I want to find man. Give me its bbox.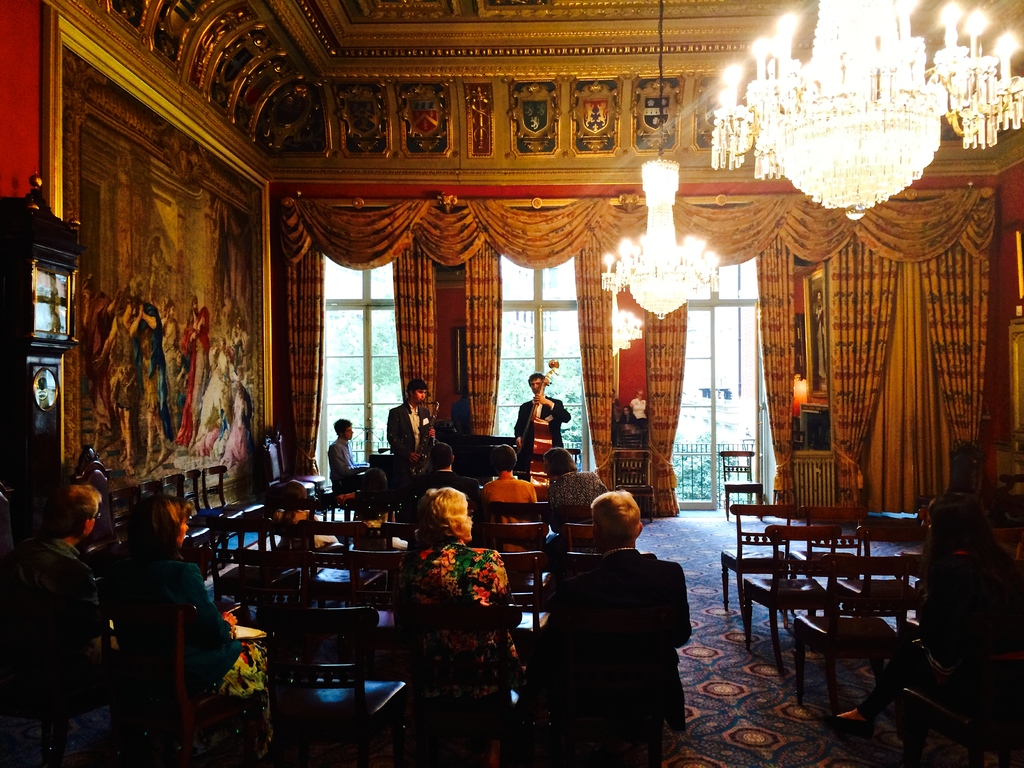
<bbox>513, 371, 573, 465</bbox>.
